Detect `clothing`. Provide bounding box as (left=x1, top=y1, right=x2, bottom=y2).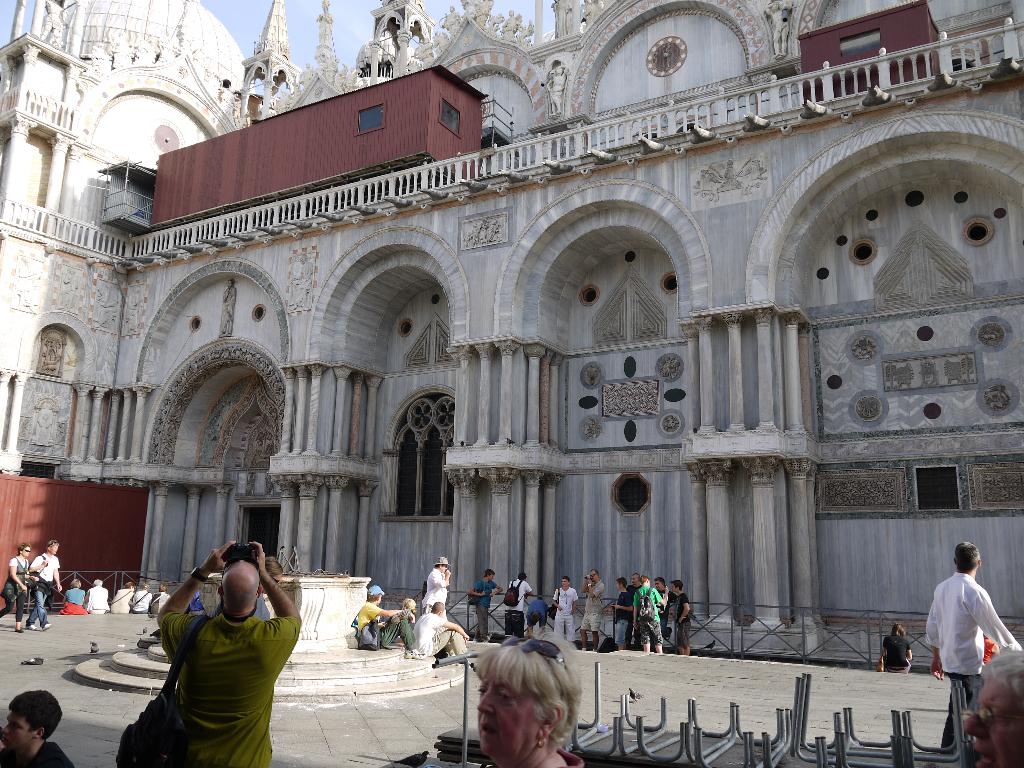
(left=883, top=630, right=913, bottom=675).
